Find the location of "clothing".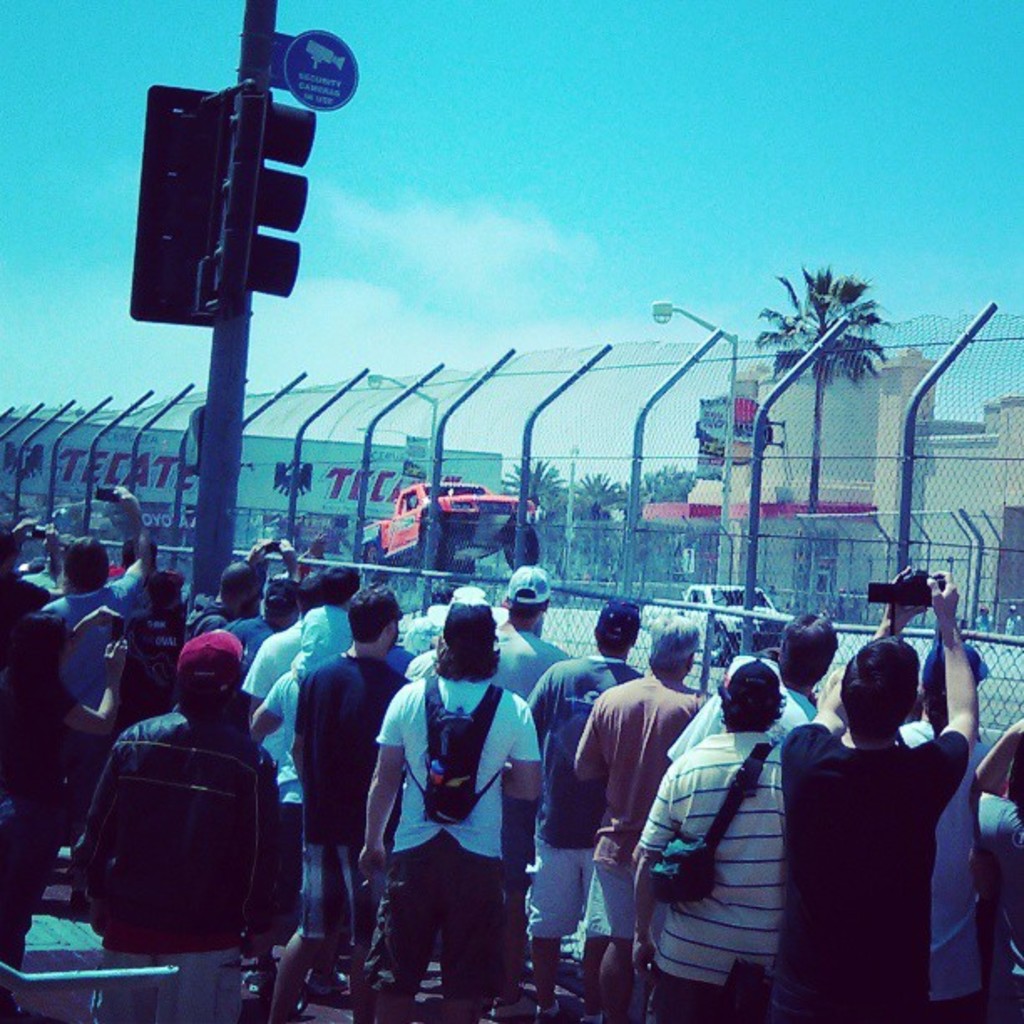
Location: pyautogui.locateOnScreen(370, 853, 495, 1002).
